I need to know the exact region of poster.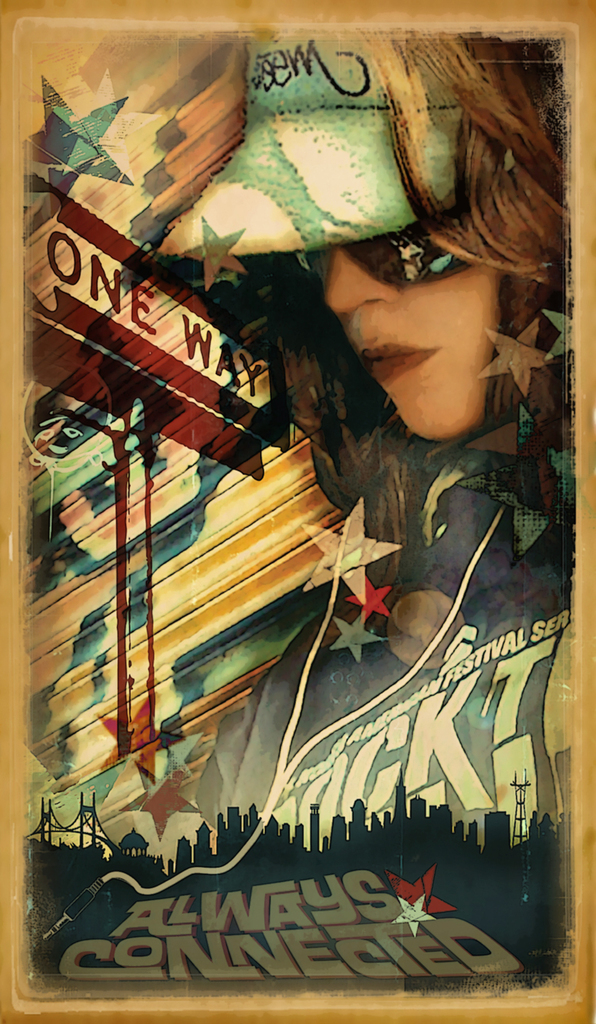
Region: [0, 3, 595, 1023].
